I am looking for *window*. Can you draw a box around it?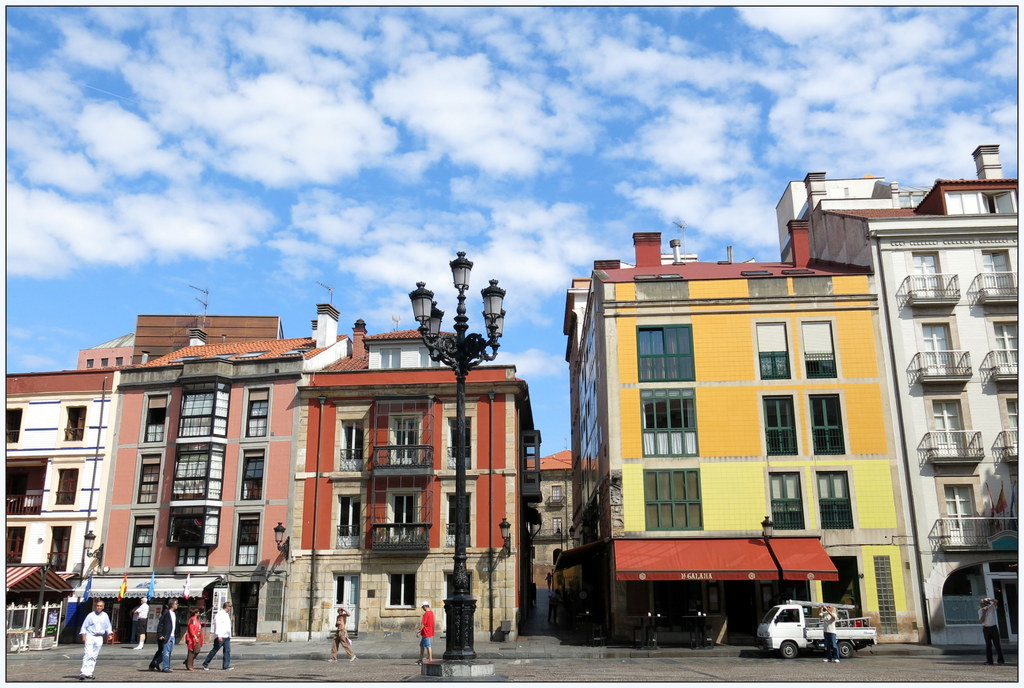
Sure, the bounding box is bbox(235, 505, 257, 570).
